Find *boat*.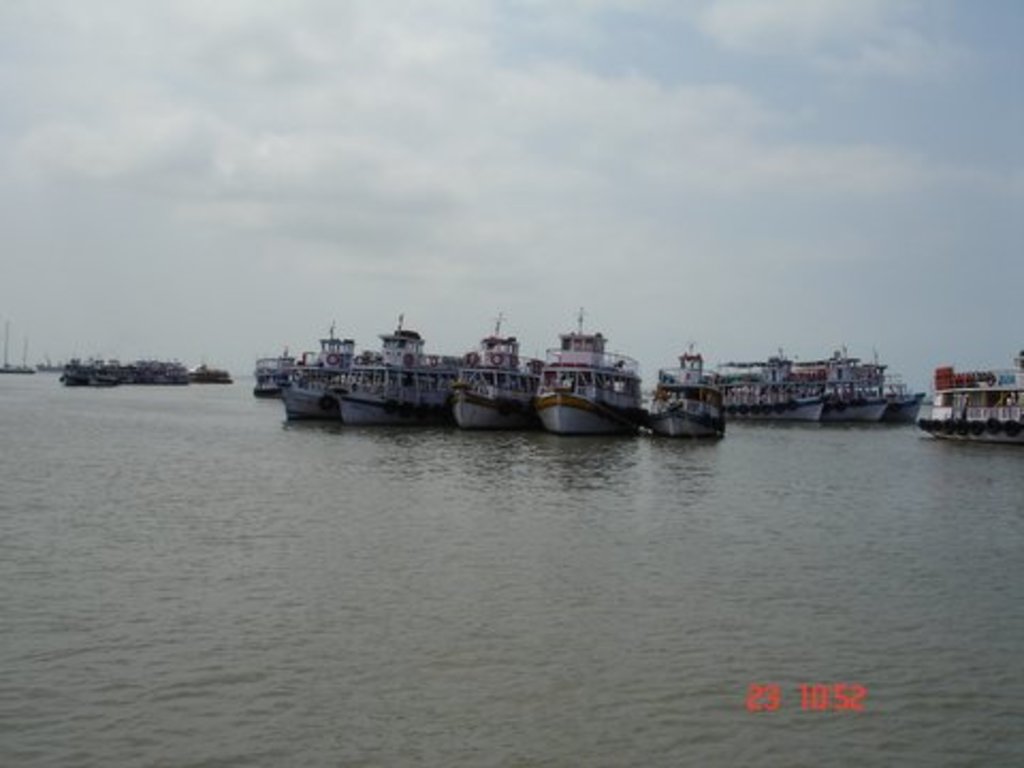
{"left": 730, "top": 350, "right": 832, "bottom": 425}.
